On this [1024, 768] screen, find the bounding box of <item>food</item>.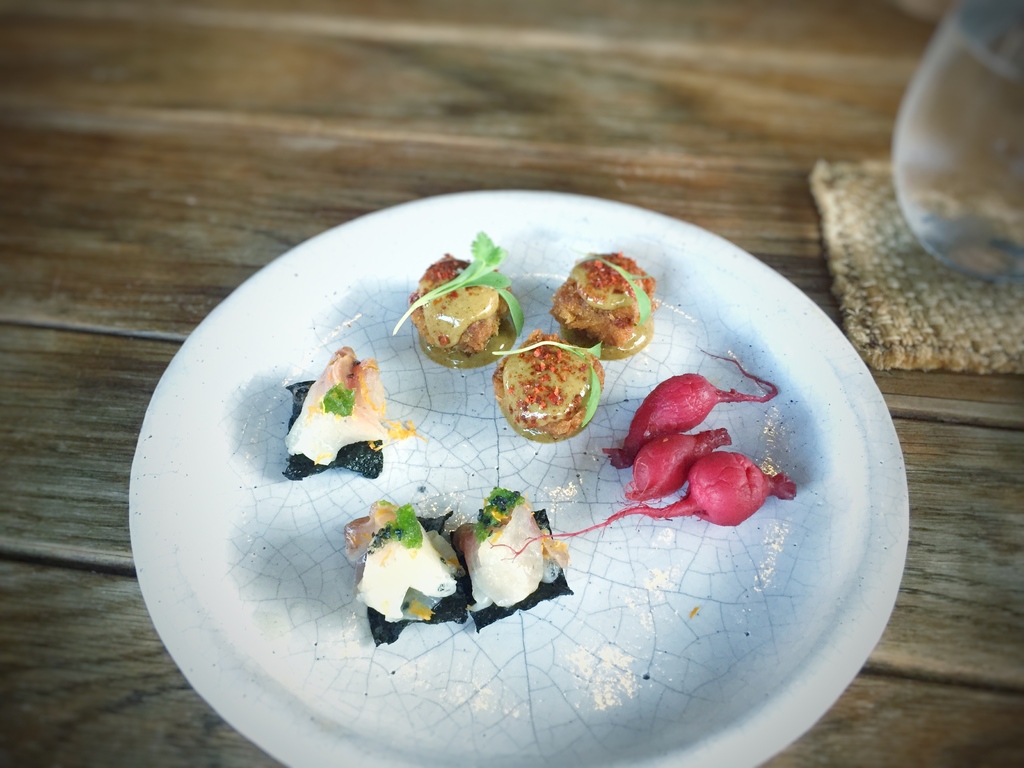
Bounding box: detection(445, 502, 575, 635).
